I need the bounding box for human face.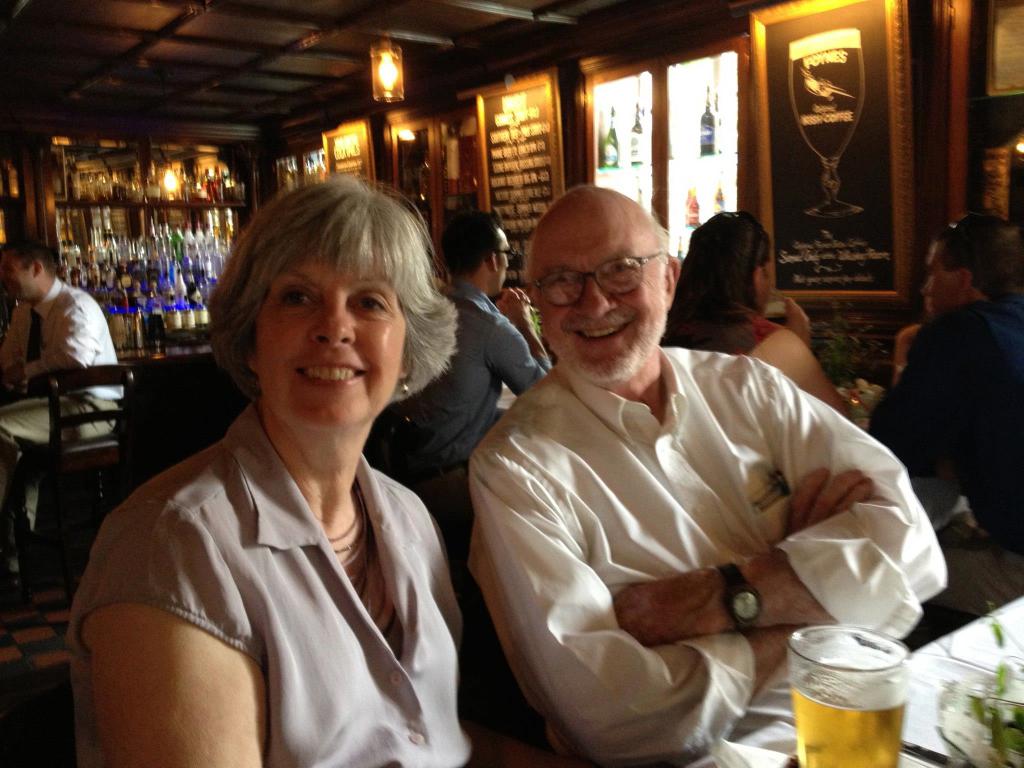
Here it is: bbox=[529, 208, 668, 379].
